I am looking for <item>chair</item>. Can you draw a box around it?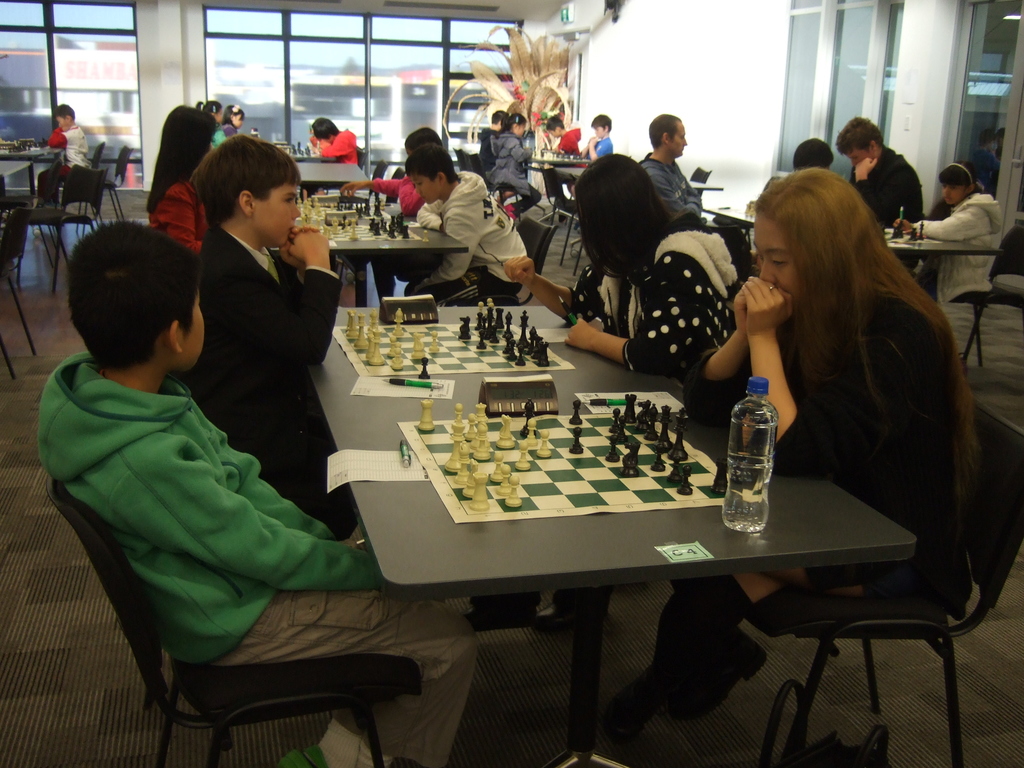
Sure, the bounding box is <bbox>371, 161, 388, 180</bbox>.
